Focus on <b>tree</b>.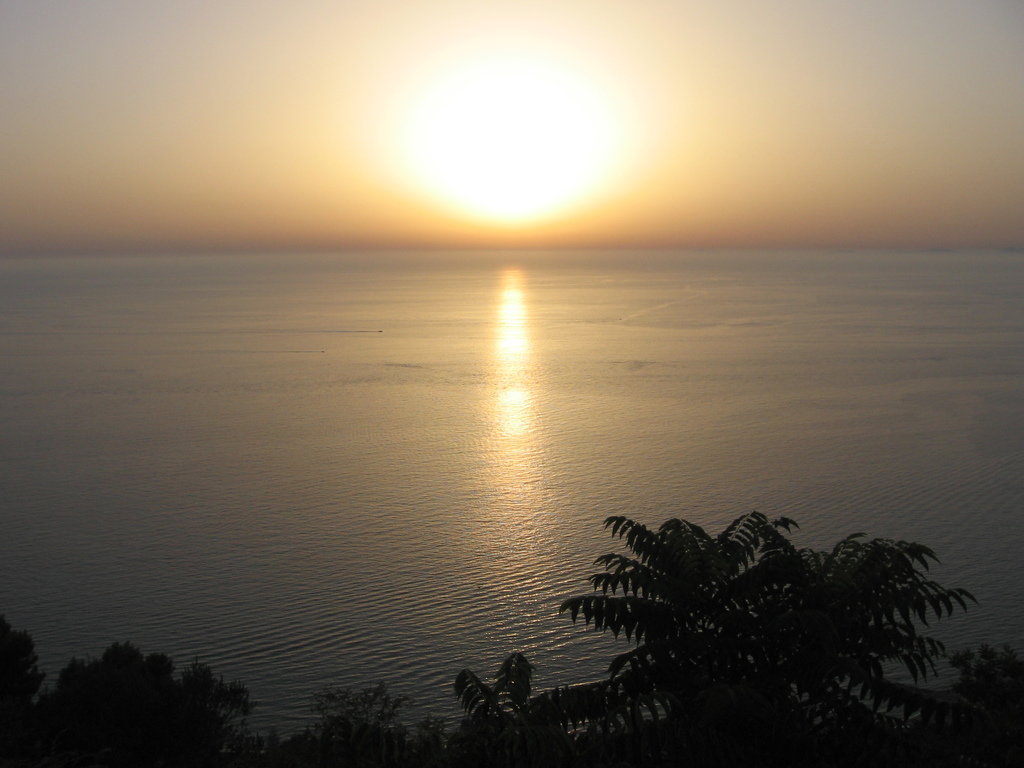
Focused at <bbox>580, 518, 973, 767</bbox>.
